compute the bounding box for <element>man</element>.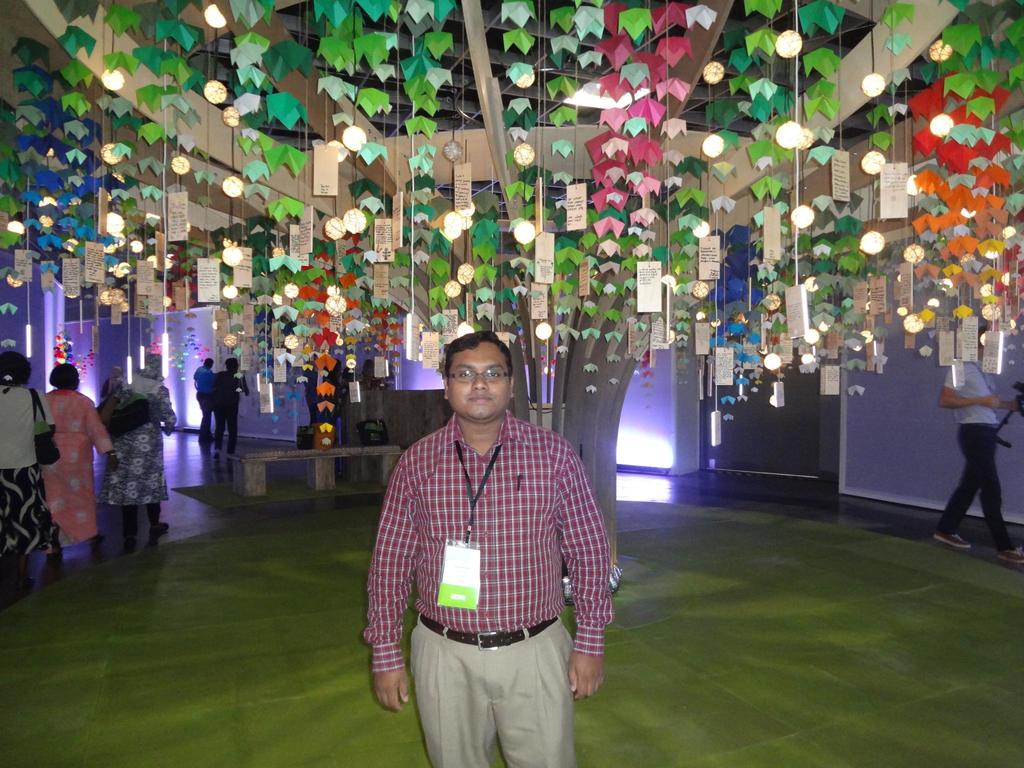
box(214, 356, 245, 462).
